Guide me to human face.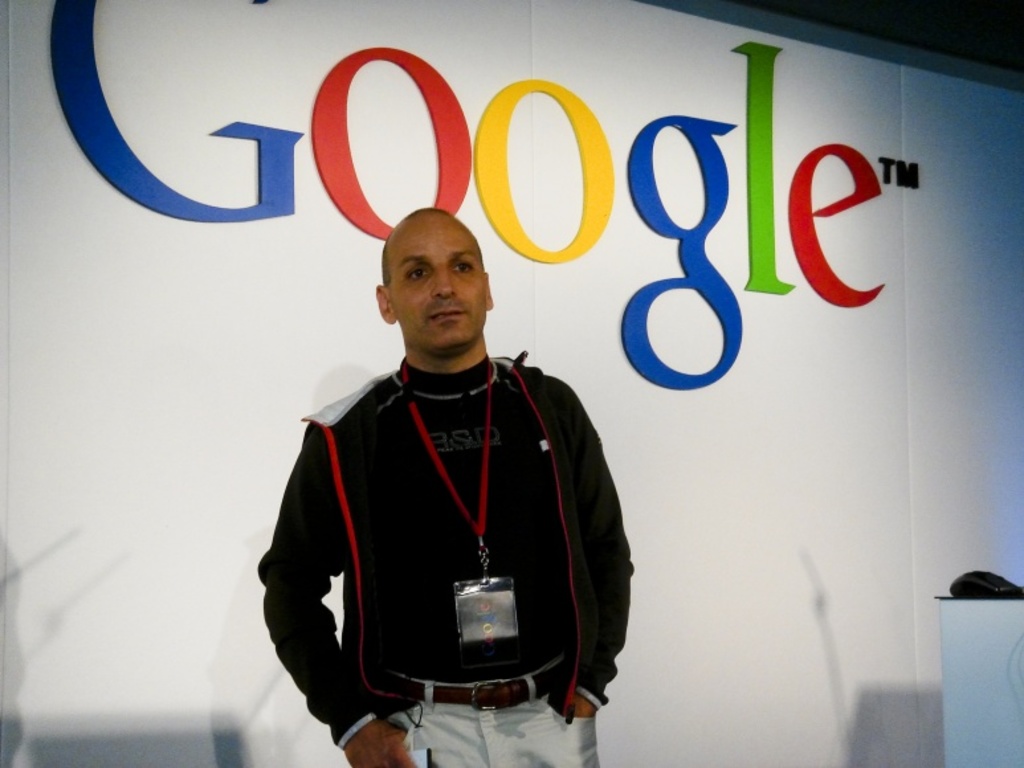
Guidance: (399,218,480,347).
